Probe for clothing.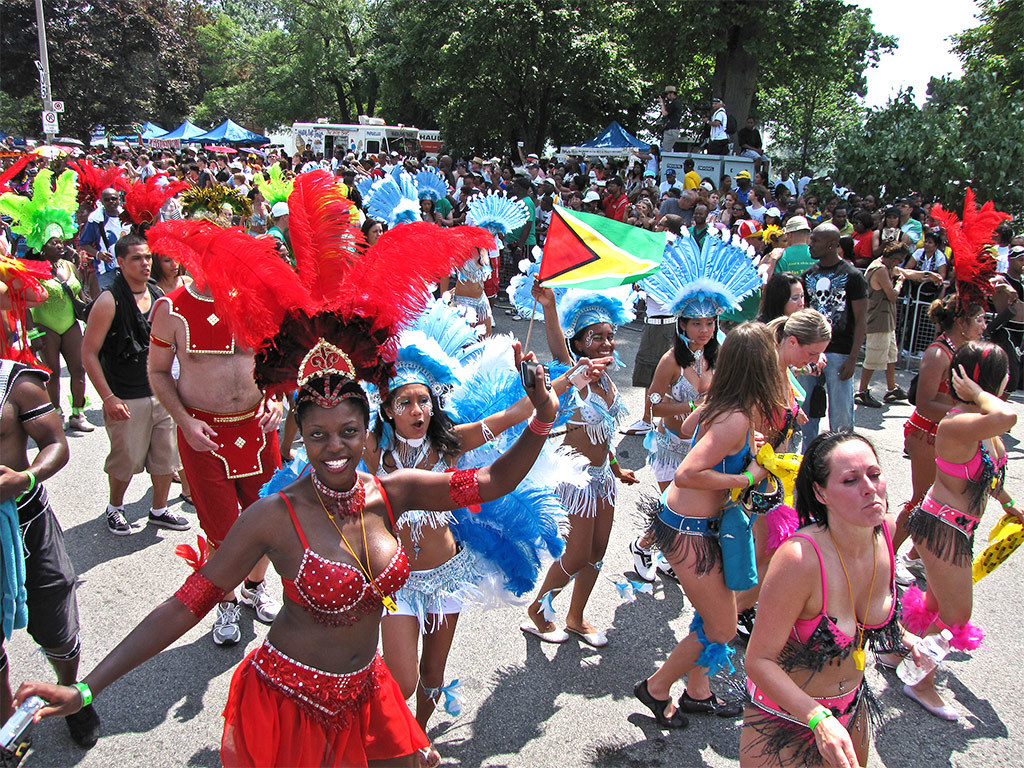
Probe result: (711,104,726,152).
